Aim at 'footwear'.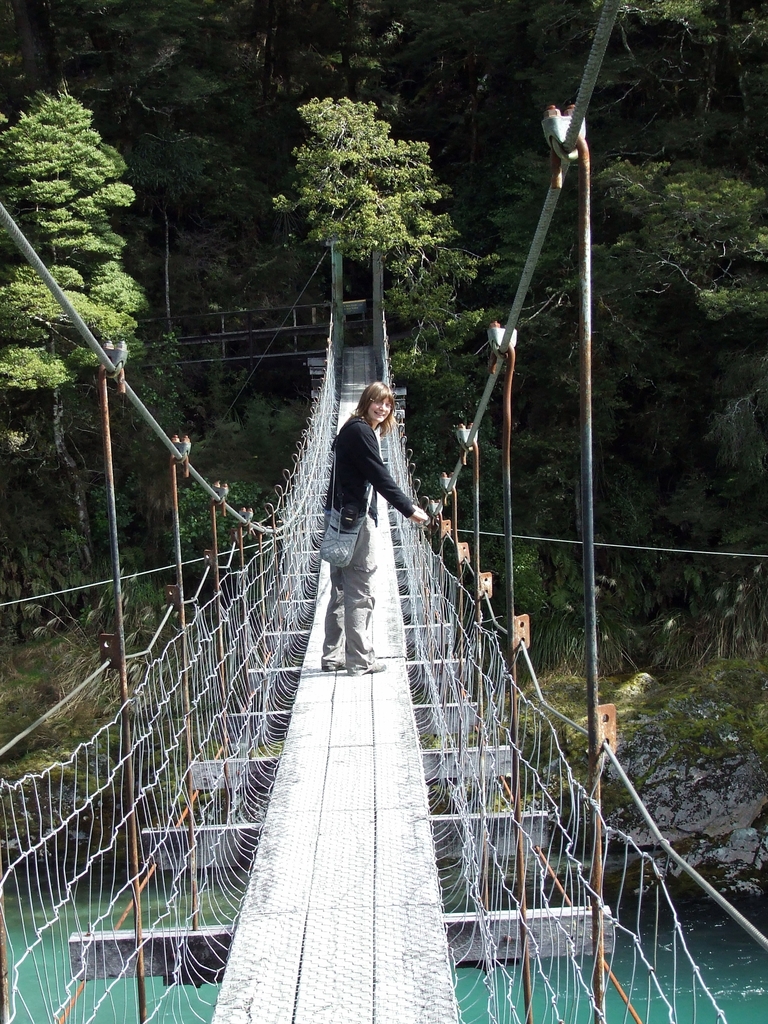
Aimed at l=356, t=653, r=376, b=673.
